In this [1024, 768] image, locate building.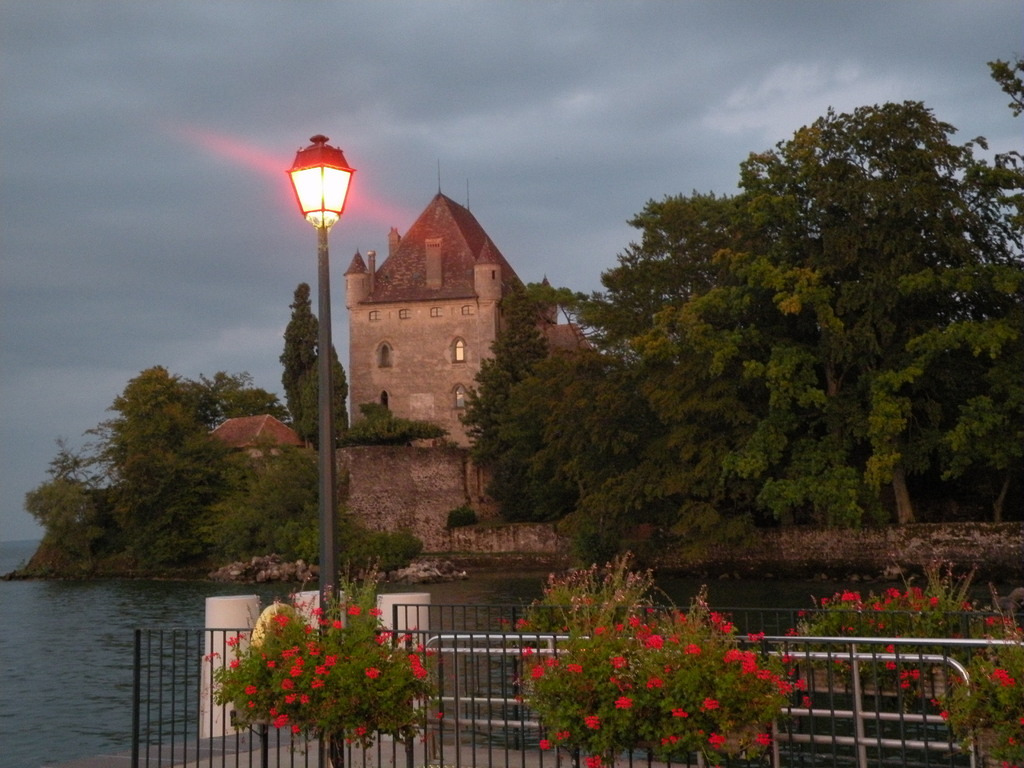
Bounding box: region(340, 164, 594, 451).
